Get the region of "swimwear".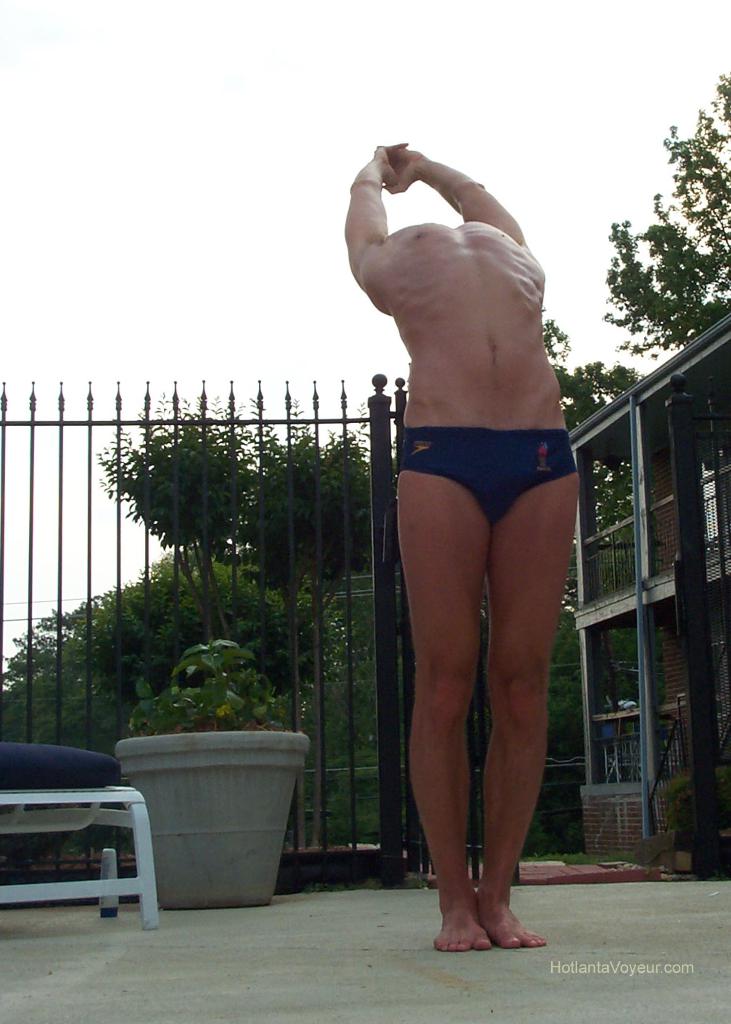
pyautogui.locateOnScreen(396, 426, 577, 515).
